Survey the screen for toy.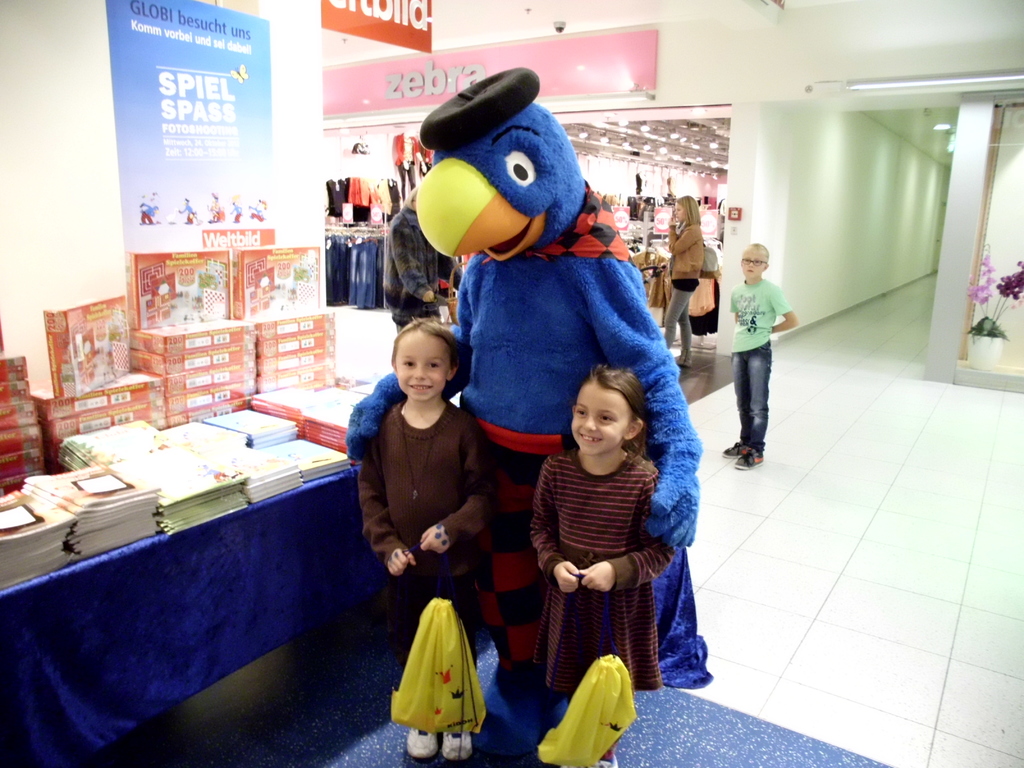
Survey found: <region>207, 193, 225, 225</region>.
